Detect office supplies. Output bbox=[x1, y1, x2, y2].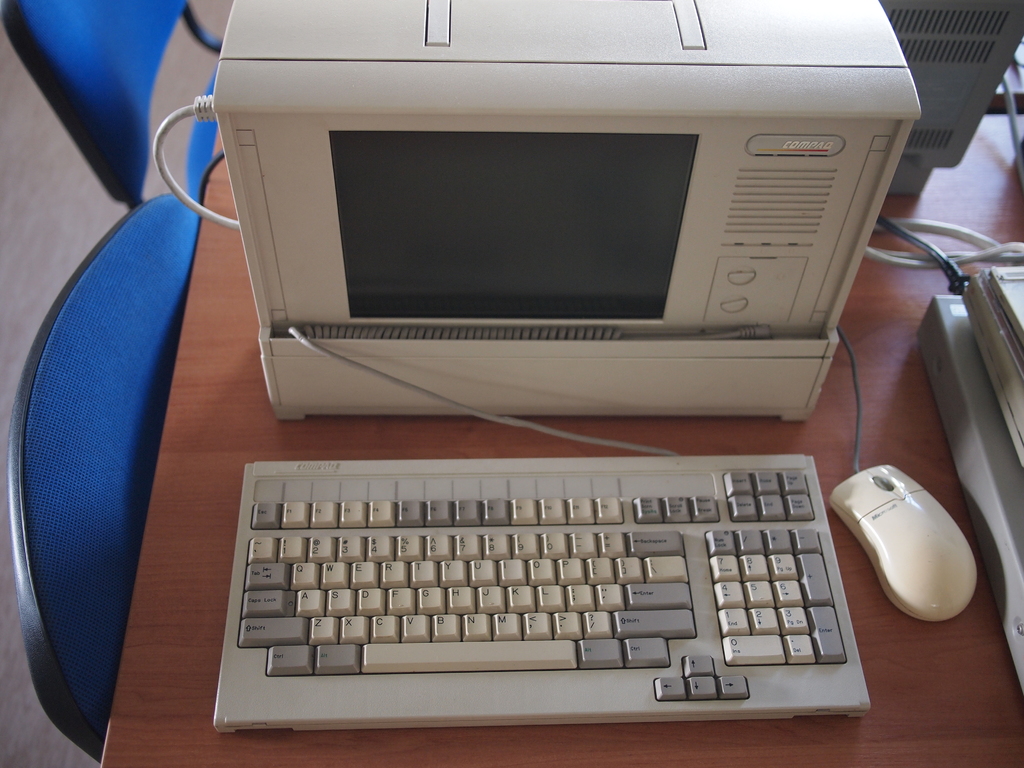
bbox=[1, 0, 202, 209].
